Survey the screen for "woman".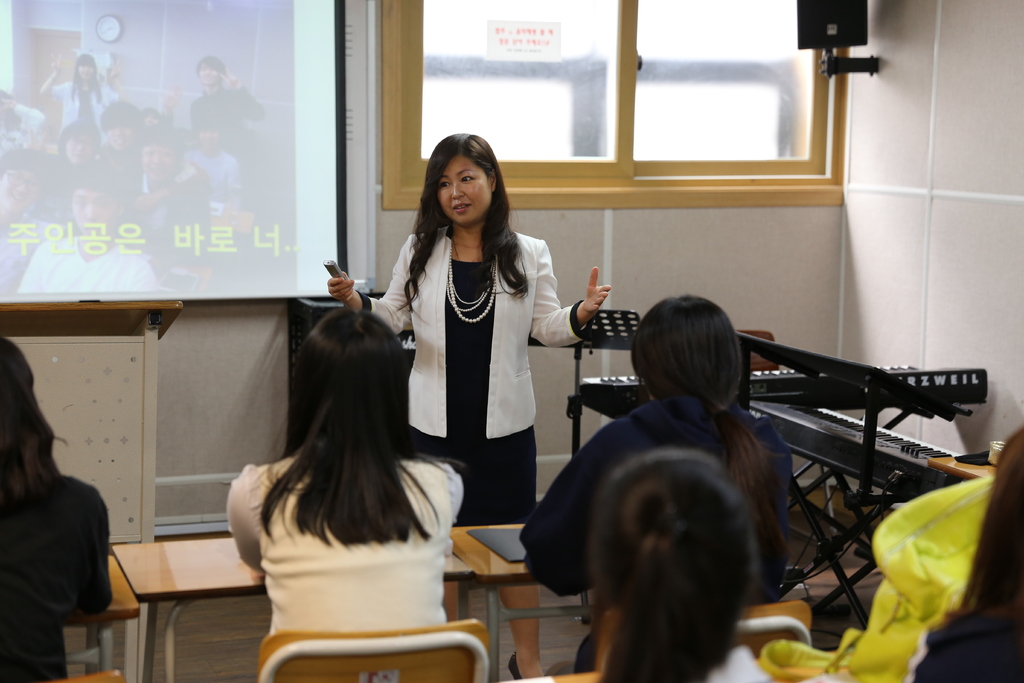
Survey found: l=328, t=130, r=613, b=580.
